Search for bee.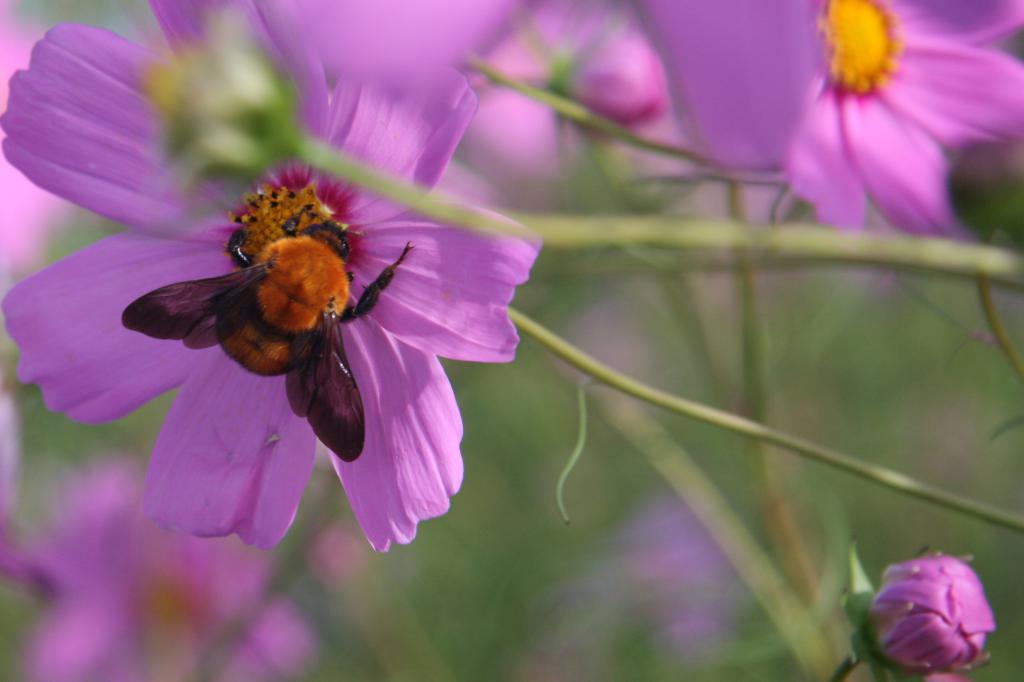
Found at region(142, 170, 444, 475).
